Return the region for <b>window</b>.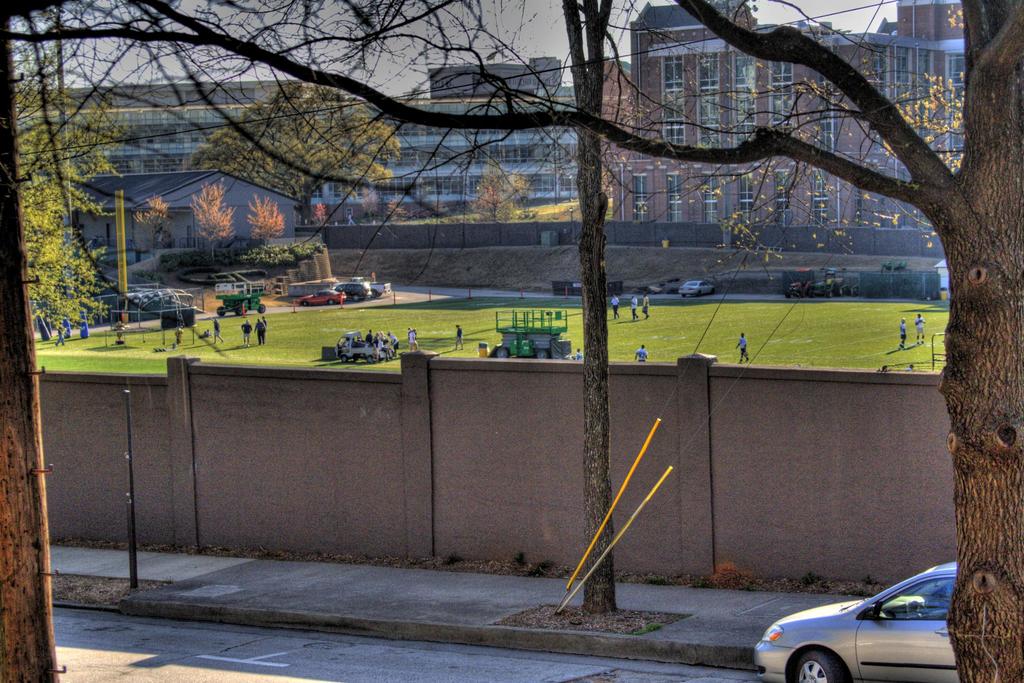
[left=948, top=49, right=962, bottom=173].
